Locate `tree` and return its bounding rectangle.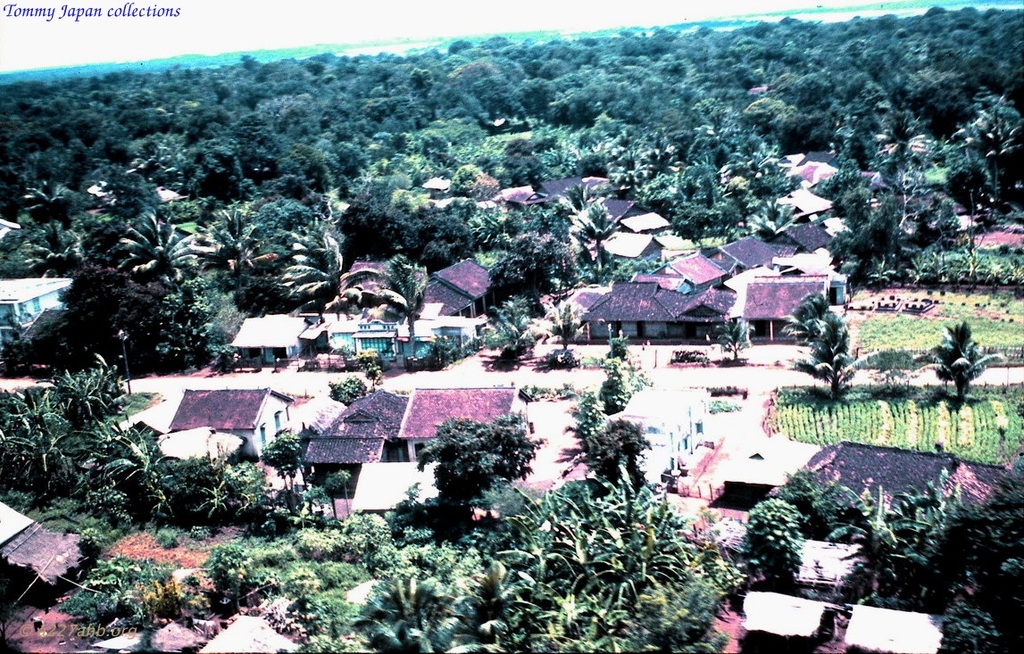
<box>905,306,1001,416</box>.
